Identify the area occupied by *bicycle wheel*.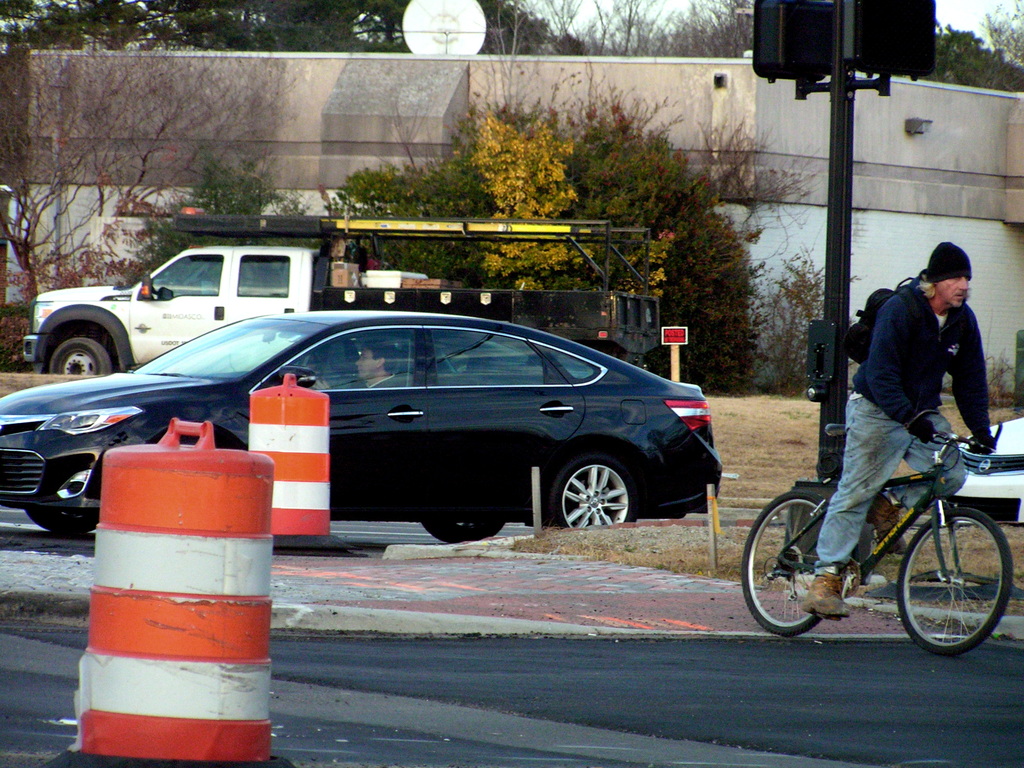
Area: bbox=[736, 488, 851, 639].
